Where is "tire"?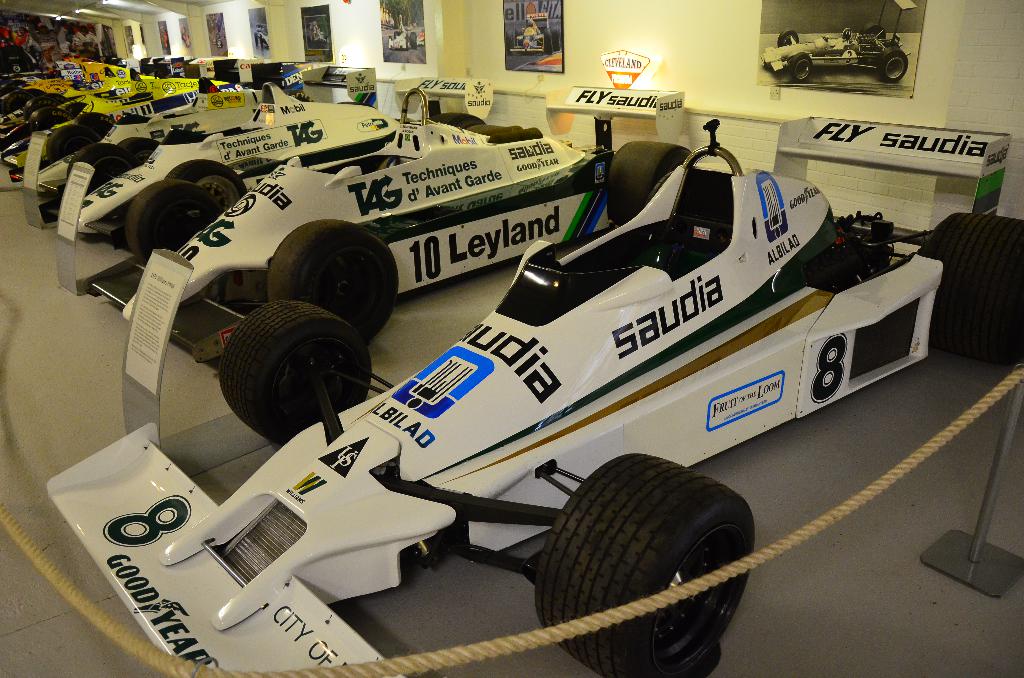
266 219 404 349.
